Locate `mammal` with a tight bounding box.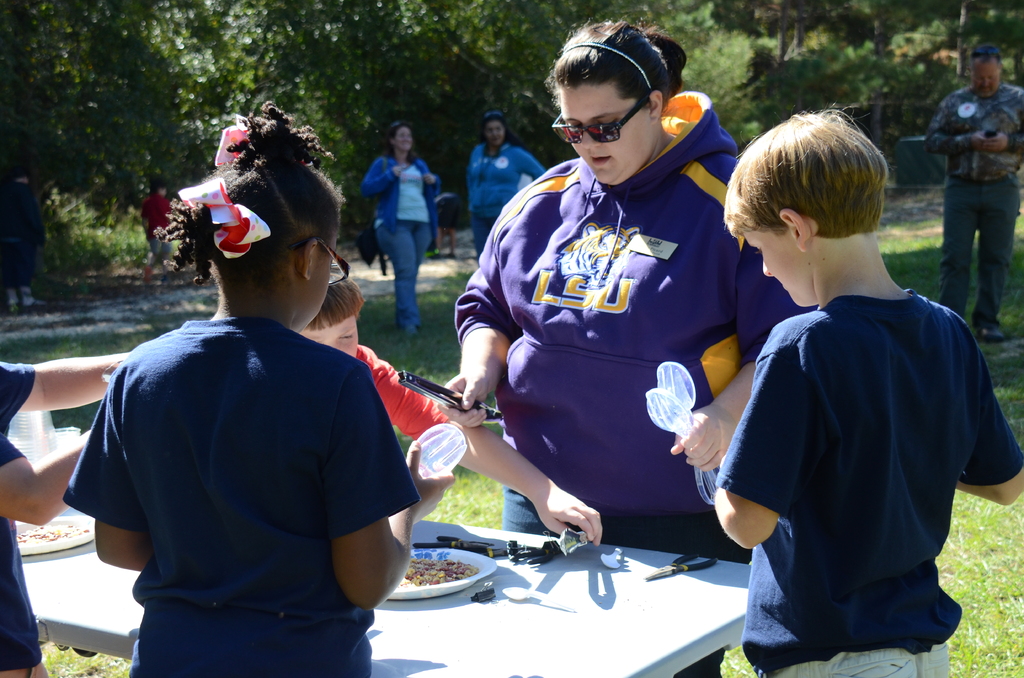
(133,179,176,266).
